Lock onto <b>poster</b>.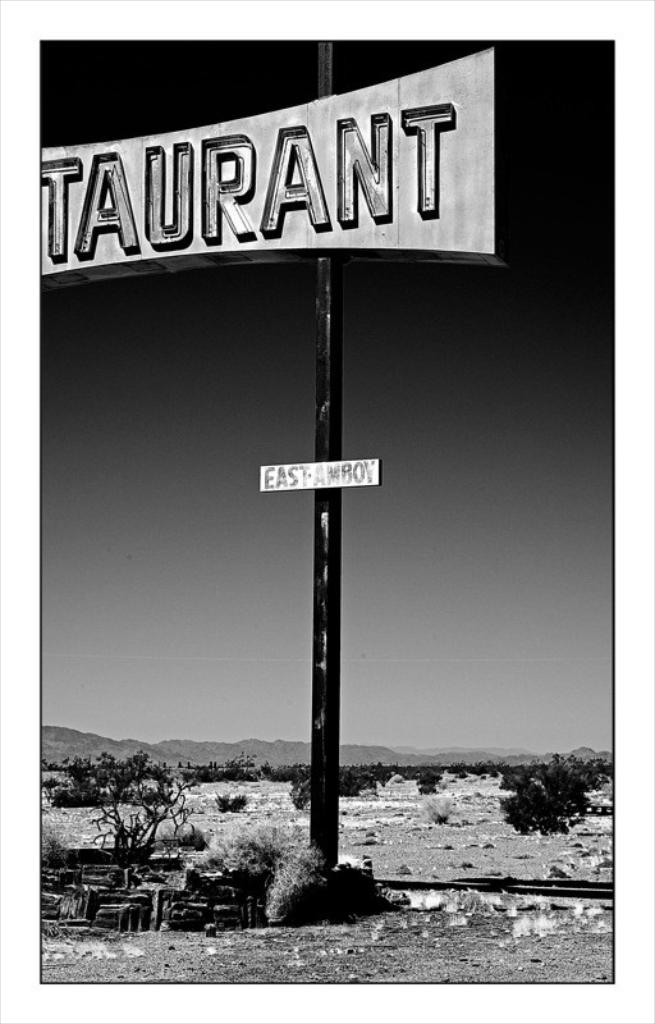
Locked: [x1=0, y1=0, x2=654, y2=1023].
